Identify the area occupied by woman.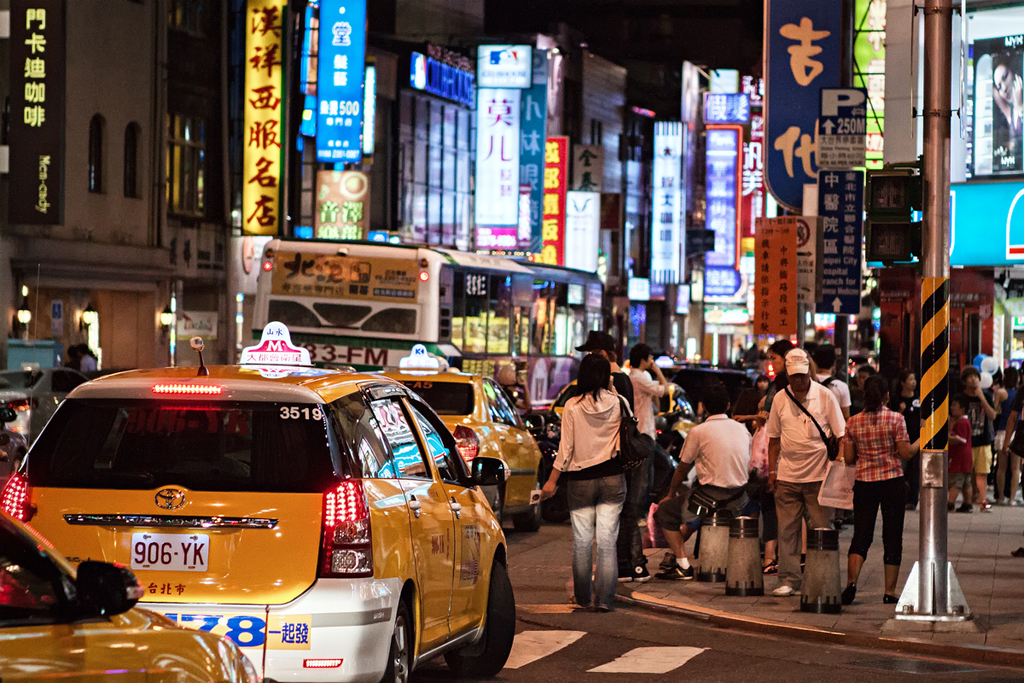
Area: 493/360/532/412.
